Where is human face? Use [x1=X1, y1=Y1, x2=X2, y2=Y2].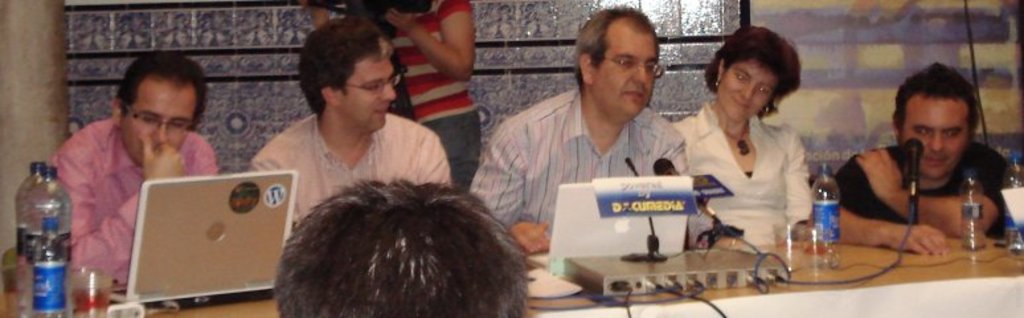
[x1=120, y1=76, x2=196, y2=172].
